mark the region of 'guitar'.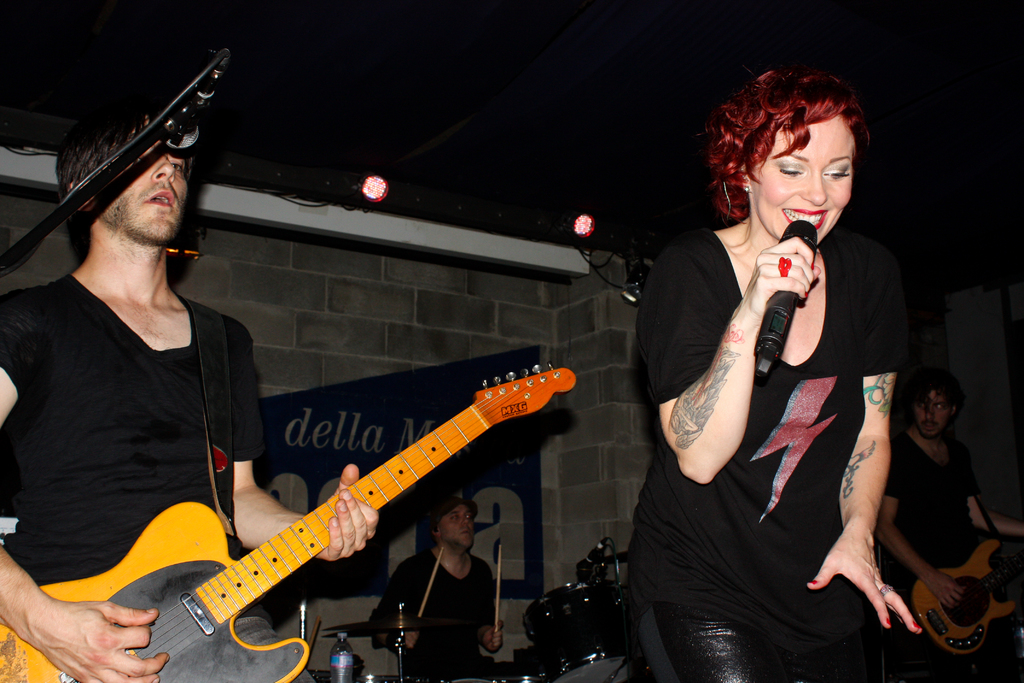
Region: locate(49, 306, 555, 648).
